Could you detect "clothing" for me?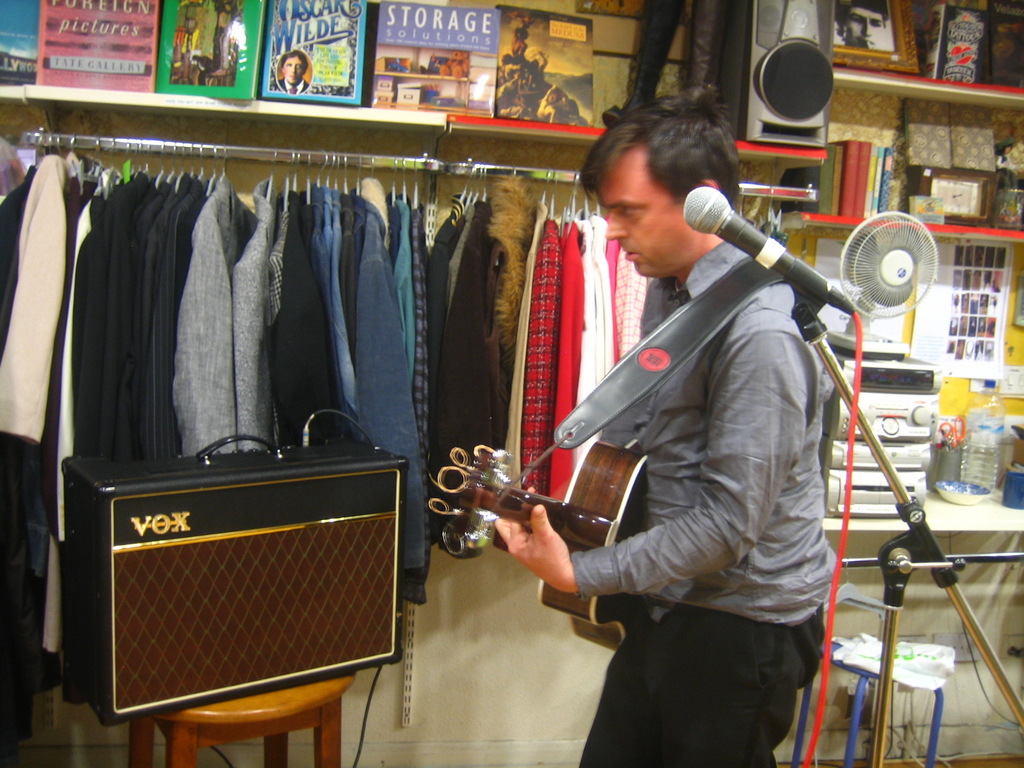
Detection result: x1=550, y1=152, x2=868, y2=743.
